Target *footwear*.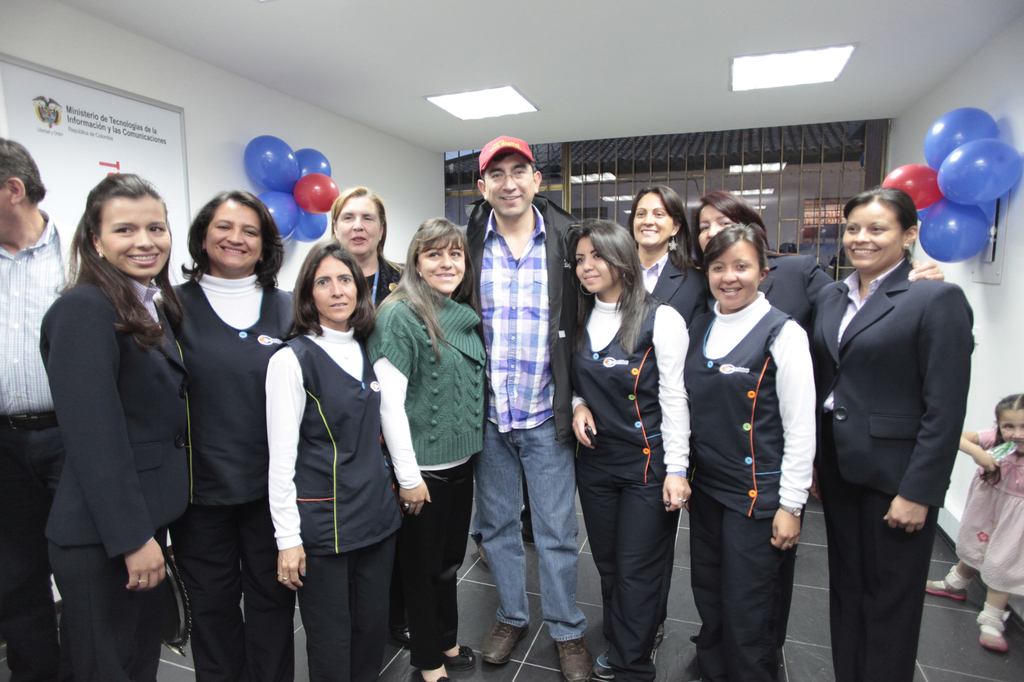
Target region: 479 618 531 665.
